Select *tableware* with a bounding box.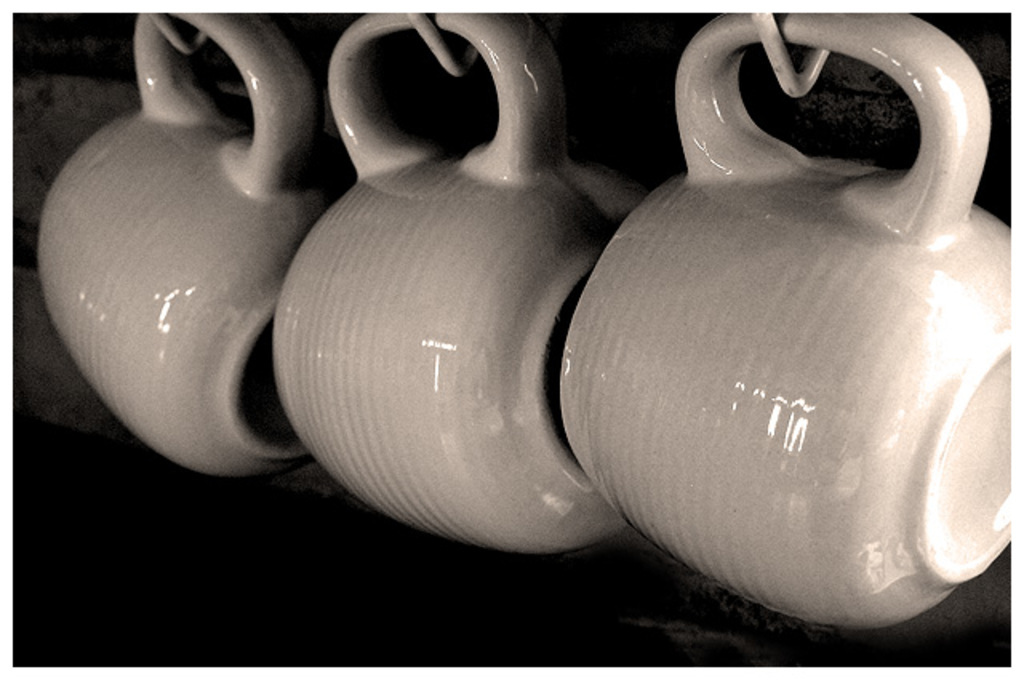
<box>269,13,643,562</box>.
